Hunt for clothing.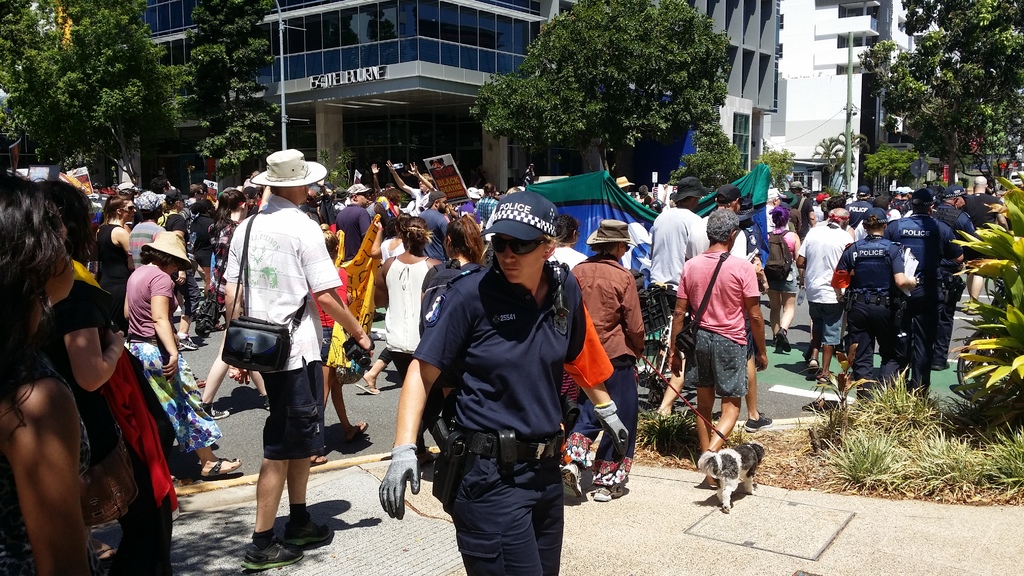
Hunted down at (x1=212, y1=204, x2=244, y2=268).
